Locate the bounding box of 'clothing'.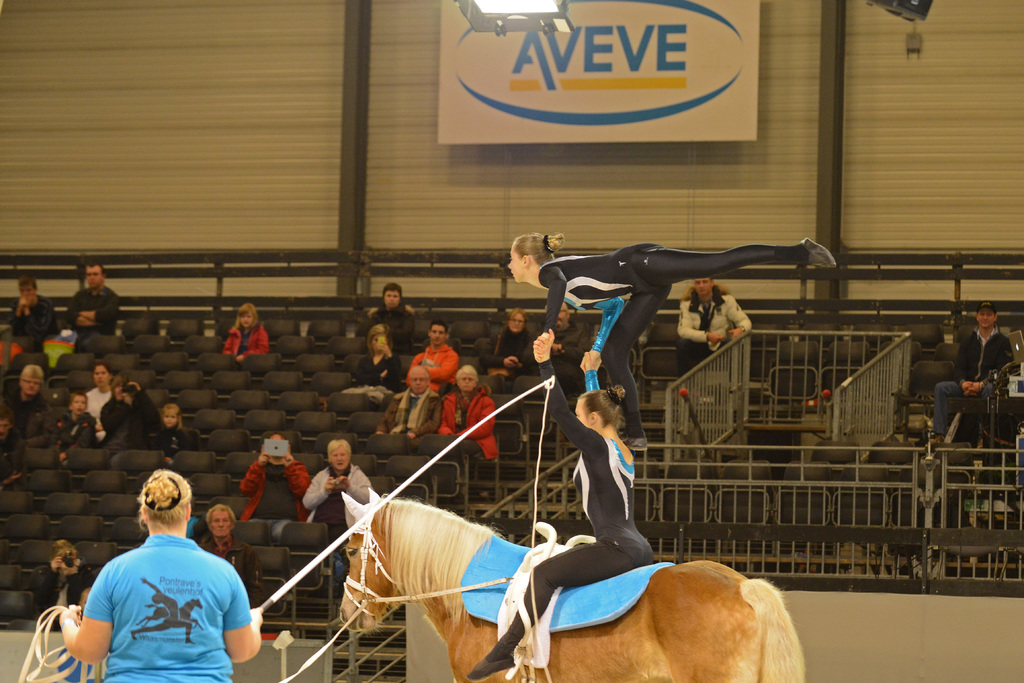
Bounding box: region(483, 359, 652, 661).
